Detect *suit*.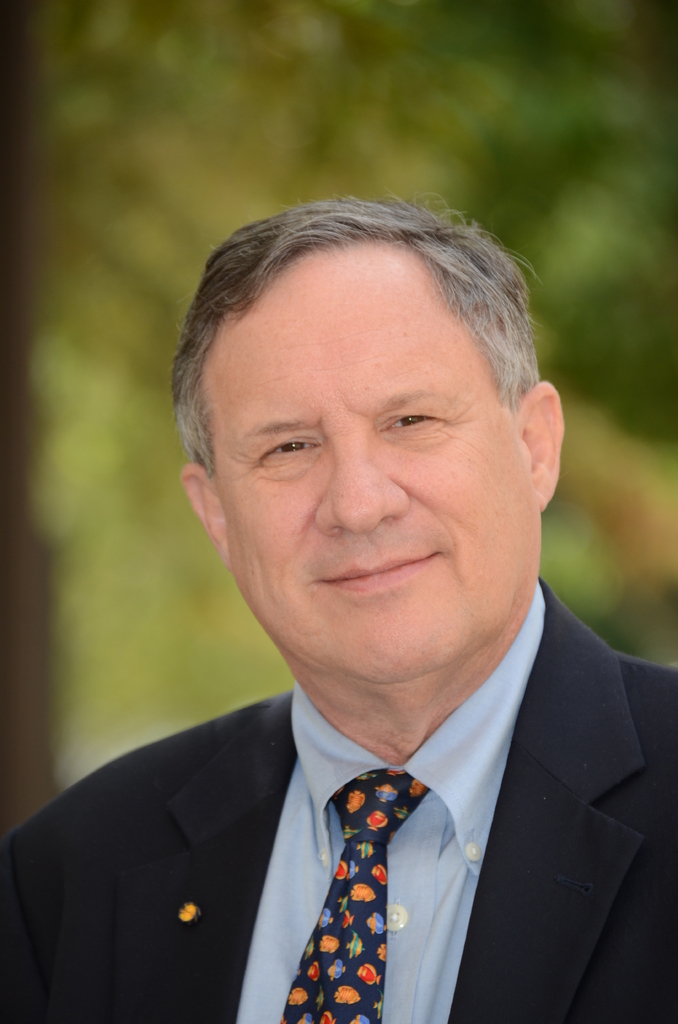
Detected at <bbox>67, 364, 675, 1005</bbox>.
